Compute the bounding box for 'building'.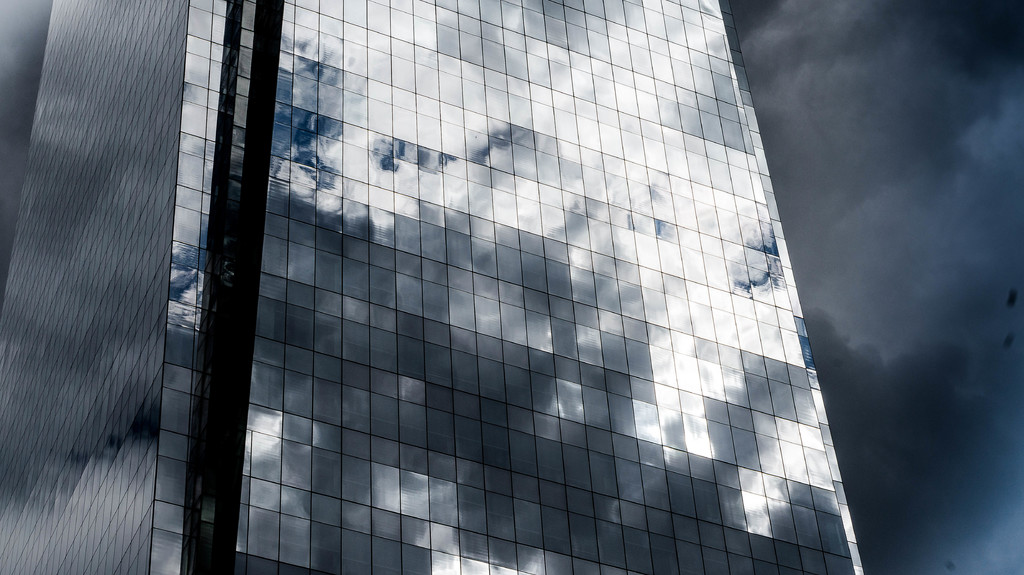
[0,0,865,574].
